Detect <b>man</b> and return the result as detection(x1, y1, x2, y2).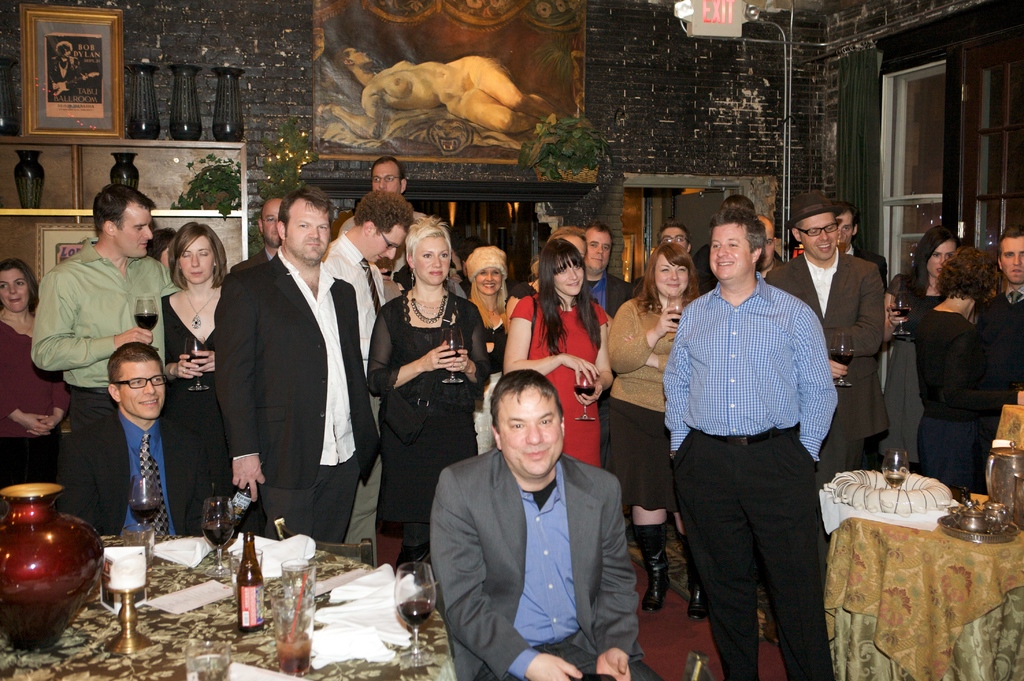
detection(662, 221, 691, 258).
